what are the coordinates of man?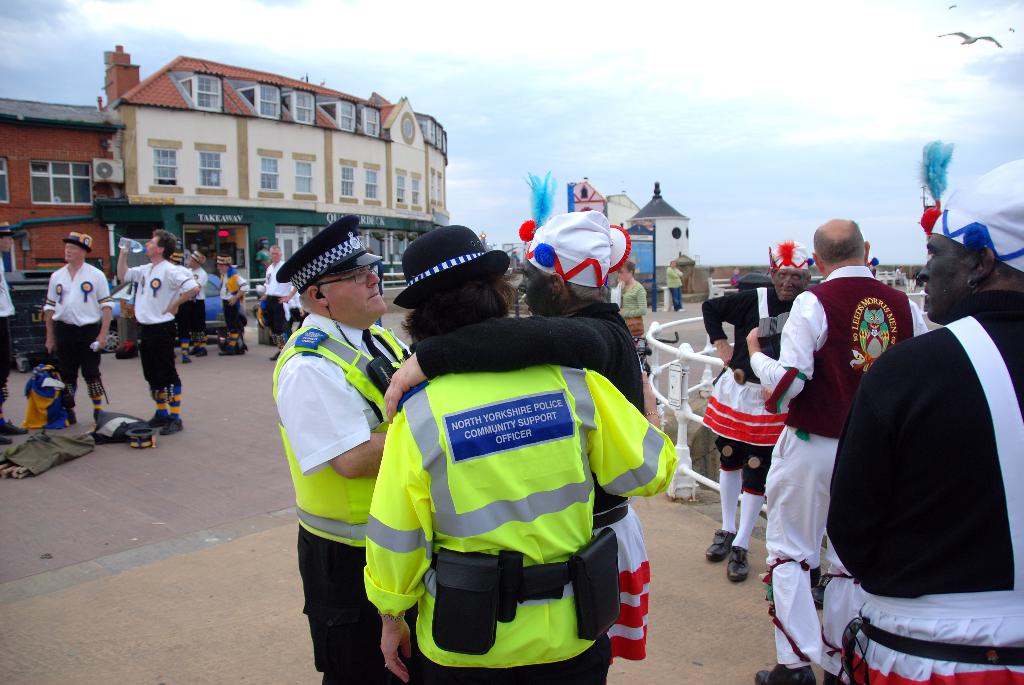
x1=116, y1=228, x2=200, y2=437.
